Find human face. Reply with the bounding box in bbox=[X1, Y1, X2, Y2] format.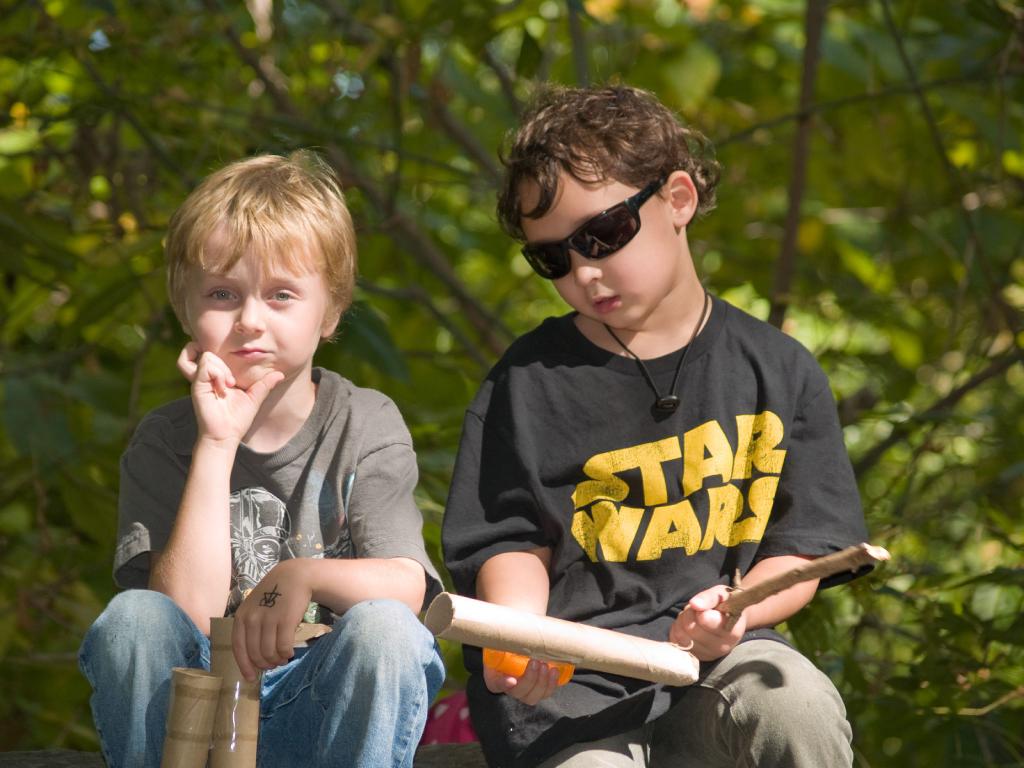
bbox=[181, 225, 325, 376].
